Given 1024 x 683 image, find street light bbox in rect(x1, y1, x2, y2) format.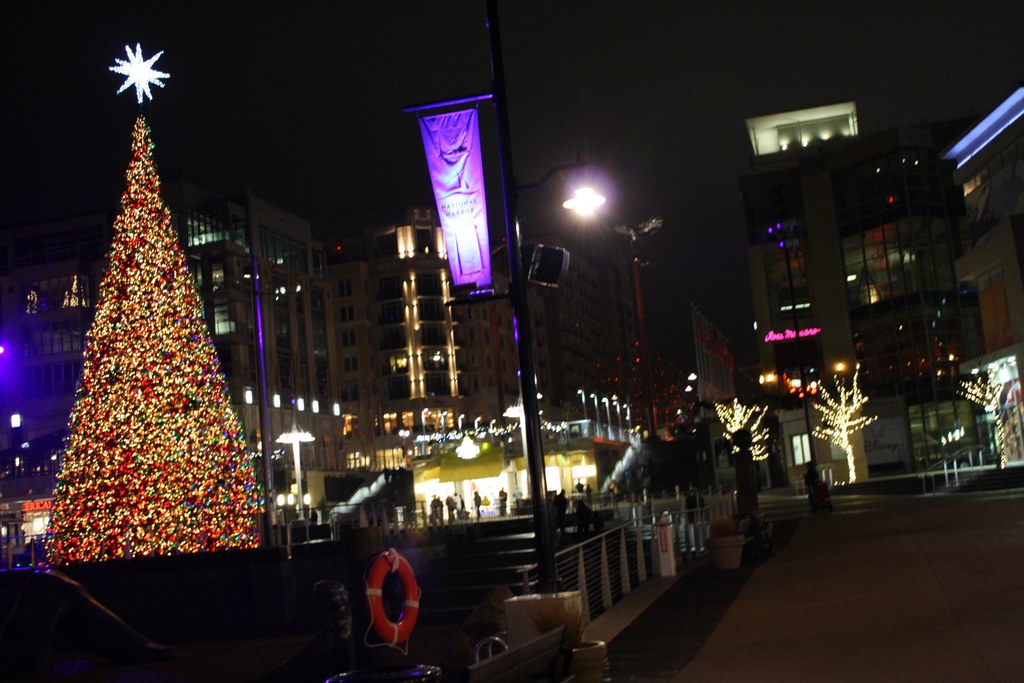
rect(589, 390, 598, 423).
